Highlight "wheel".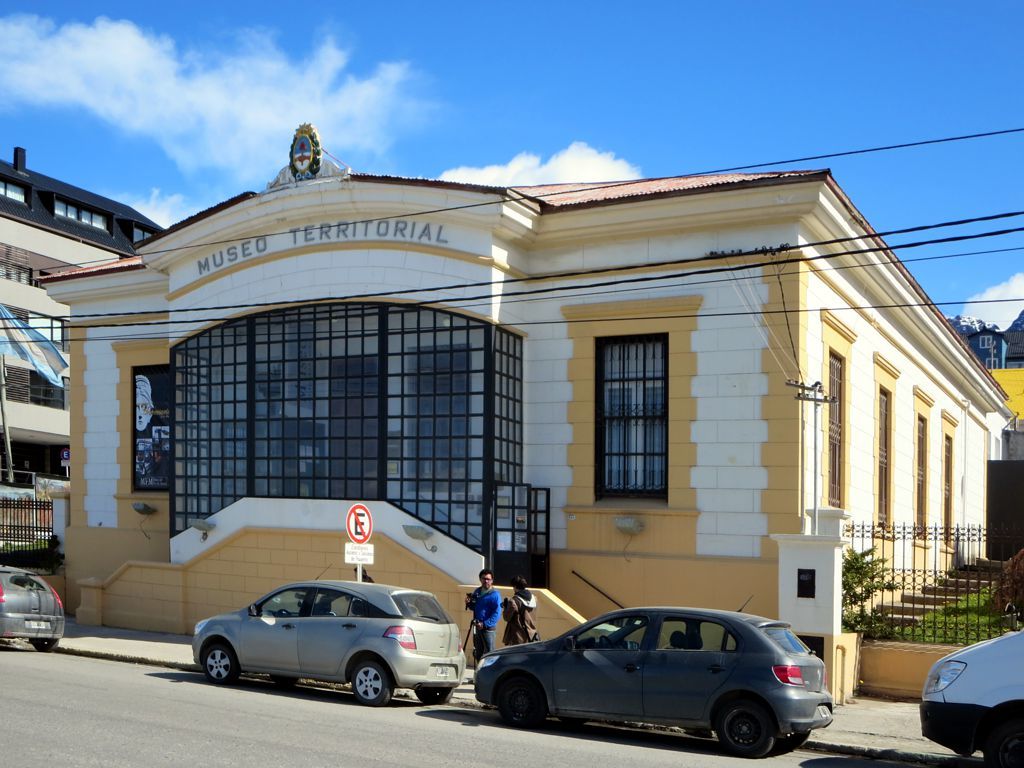
Highlighted region: (x1=349, y1=664, x2=392, y2=701).
